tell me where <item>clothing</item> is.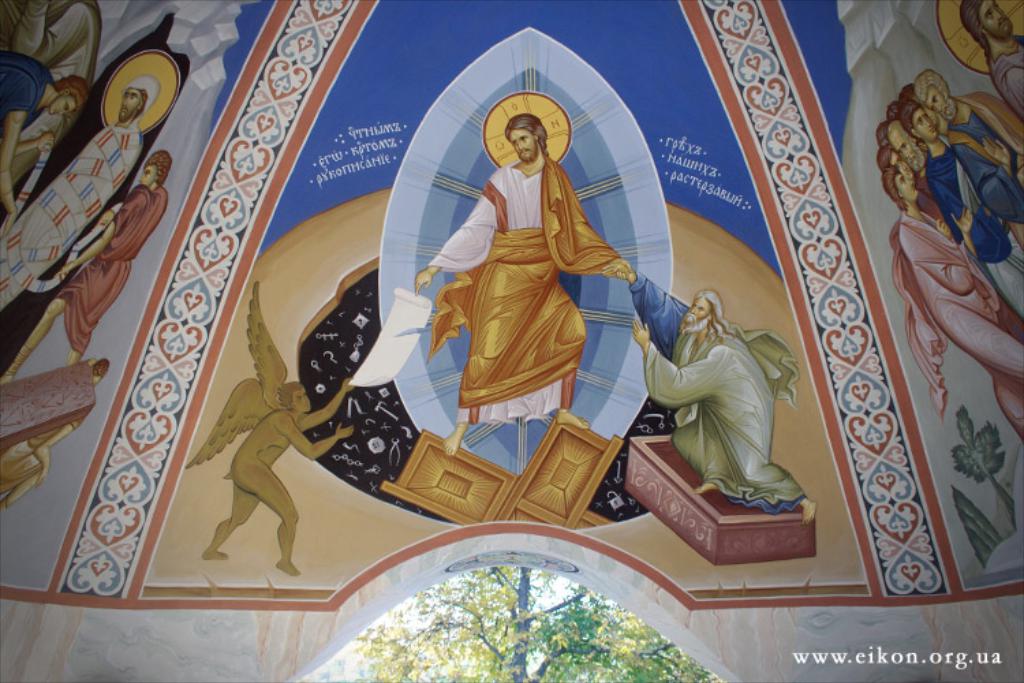
<item>clothing</item> is at detection(449, 128, 612, 433).
